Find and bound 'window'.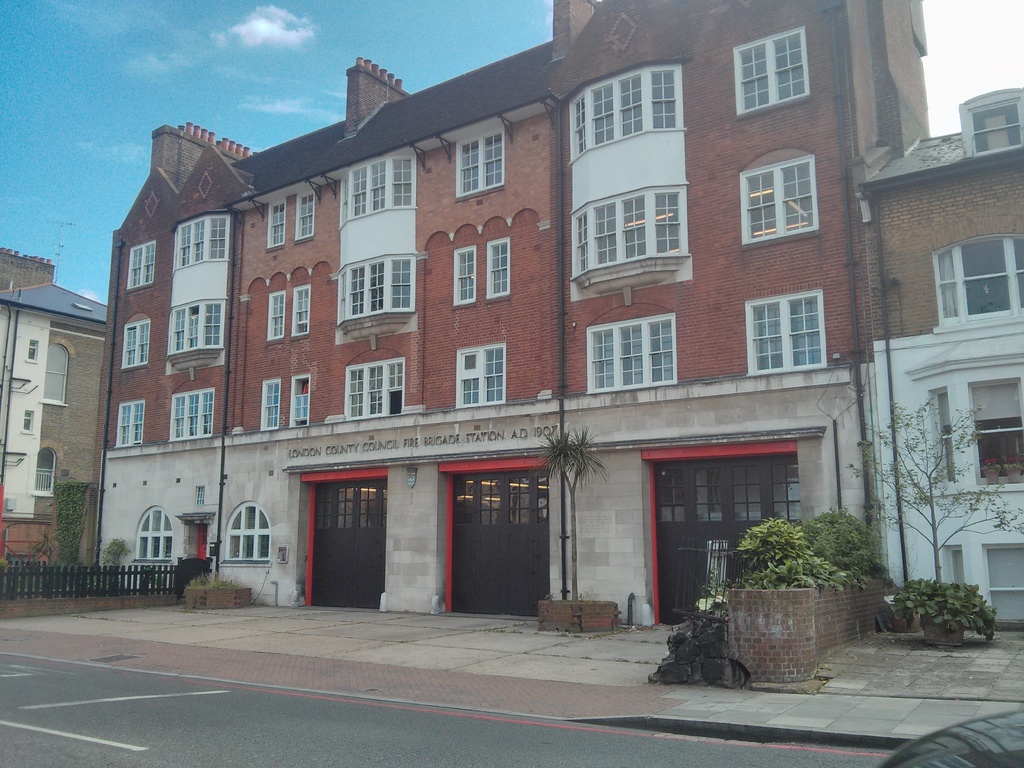
Bound: BBox(173, 209, 234, 276).
